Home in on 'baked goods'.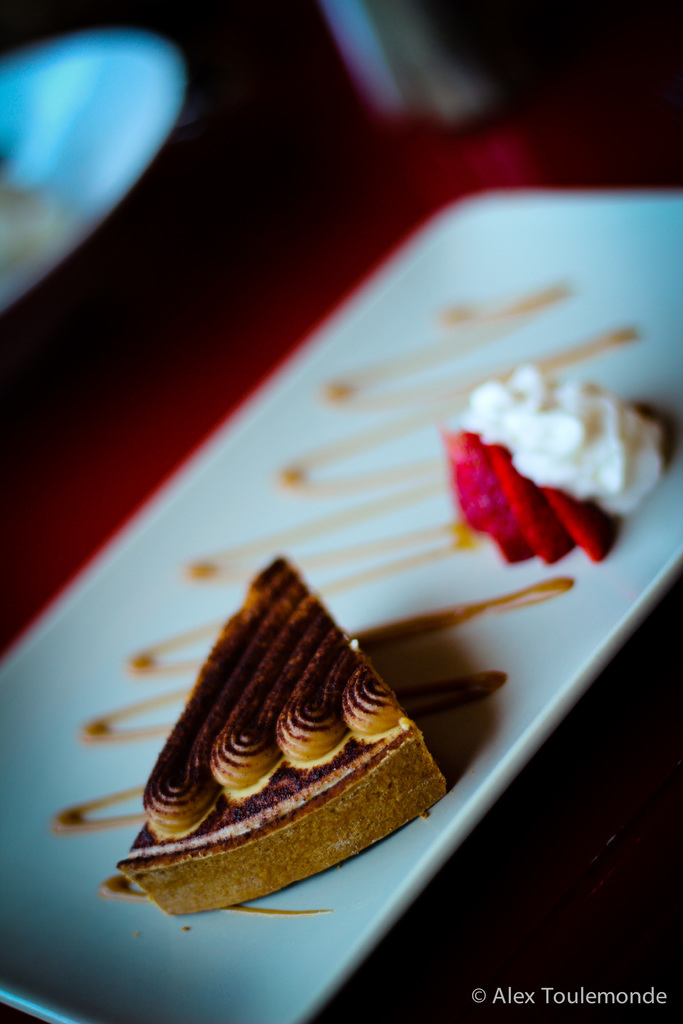
Homed in at [107, 547, 452, 916].
